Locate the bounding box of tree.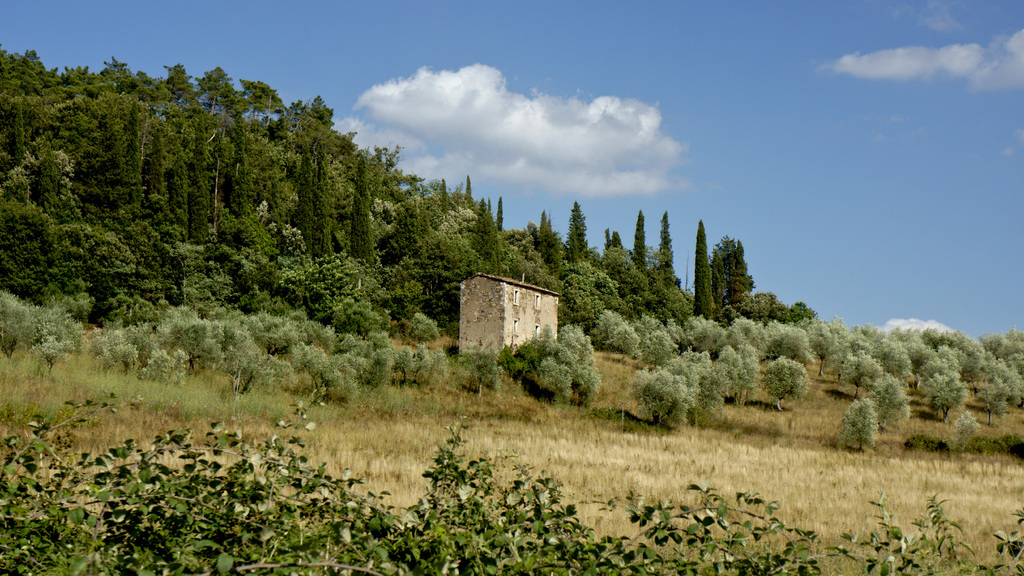
Bounding box: 636,365,694,427.
